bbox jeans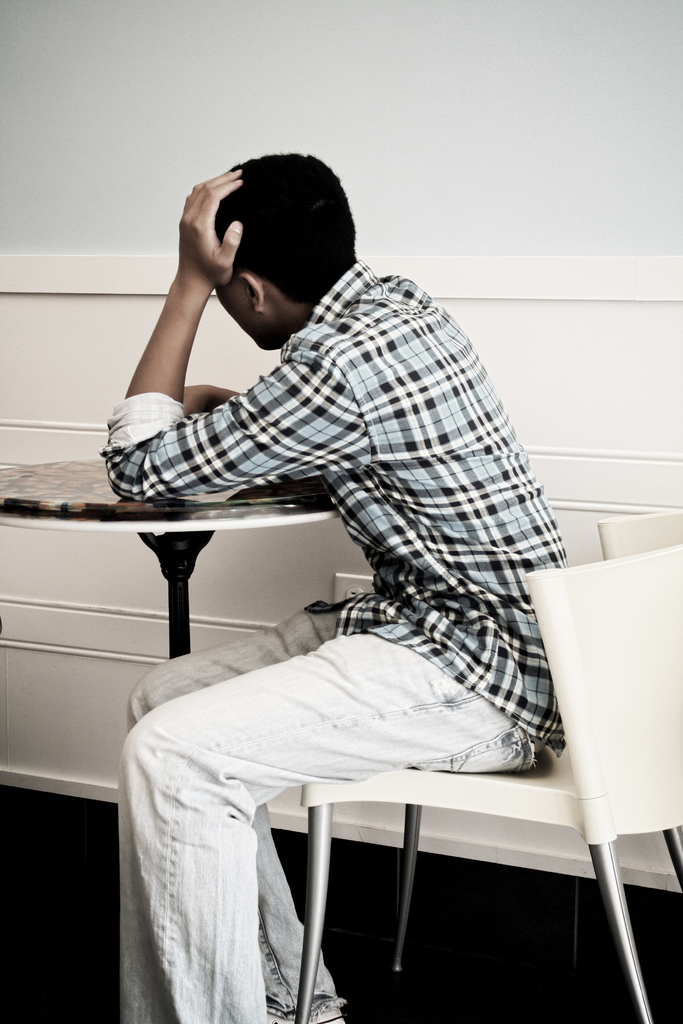
pyautogui.locateOnScreen(112, 594, 541, 1019)
